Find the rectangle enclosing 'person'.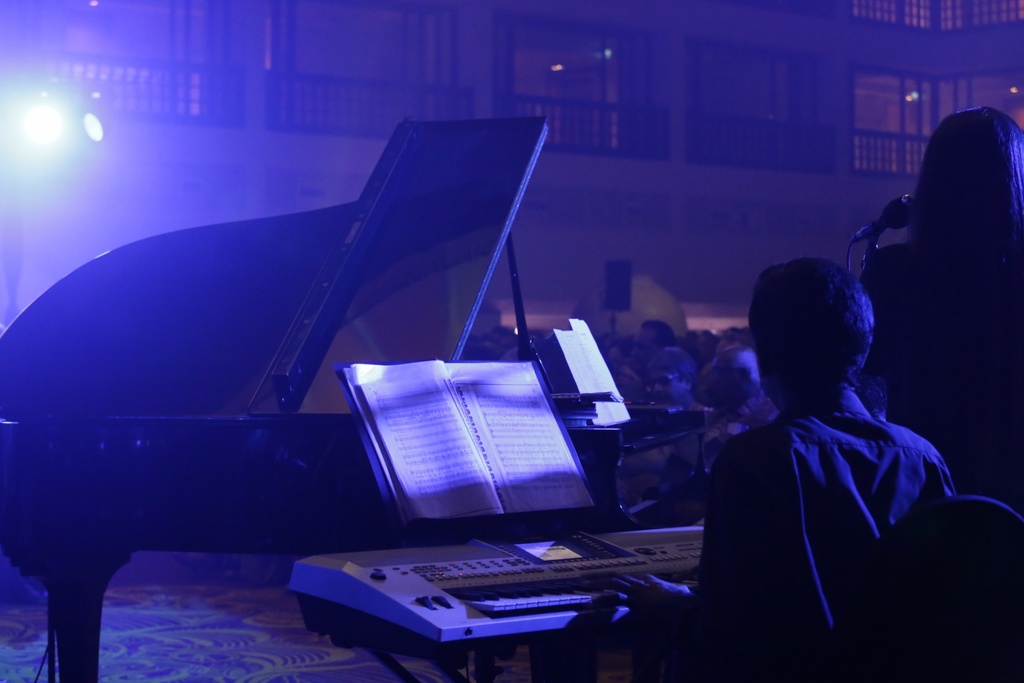
[left=854, top=107, right=1023, bottom=511].
